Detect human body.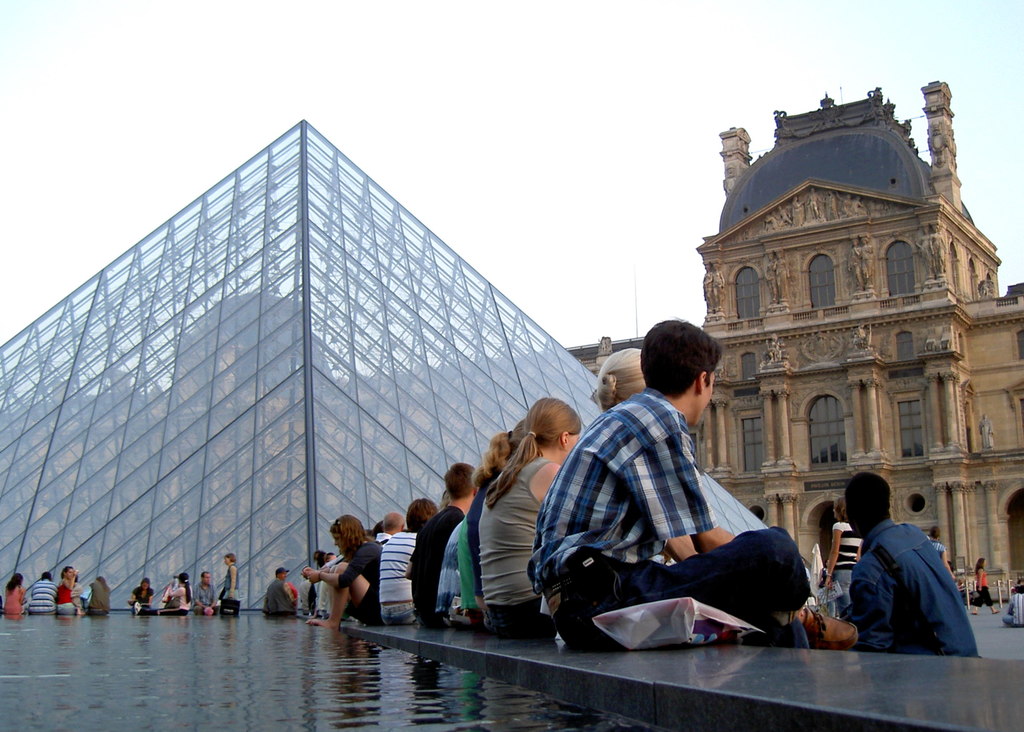
Detected at 186,569,214,614.
